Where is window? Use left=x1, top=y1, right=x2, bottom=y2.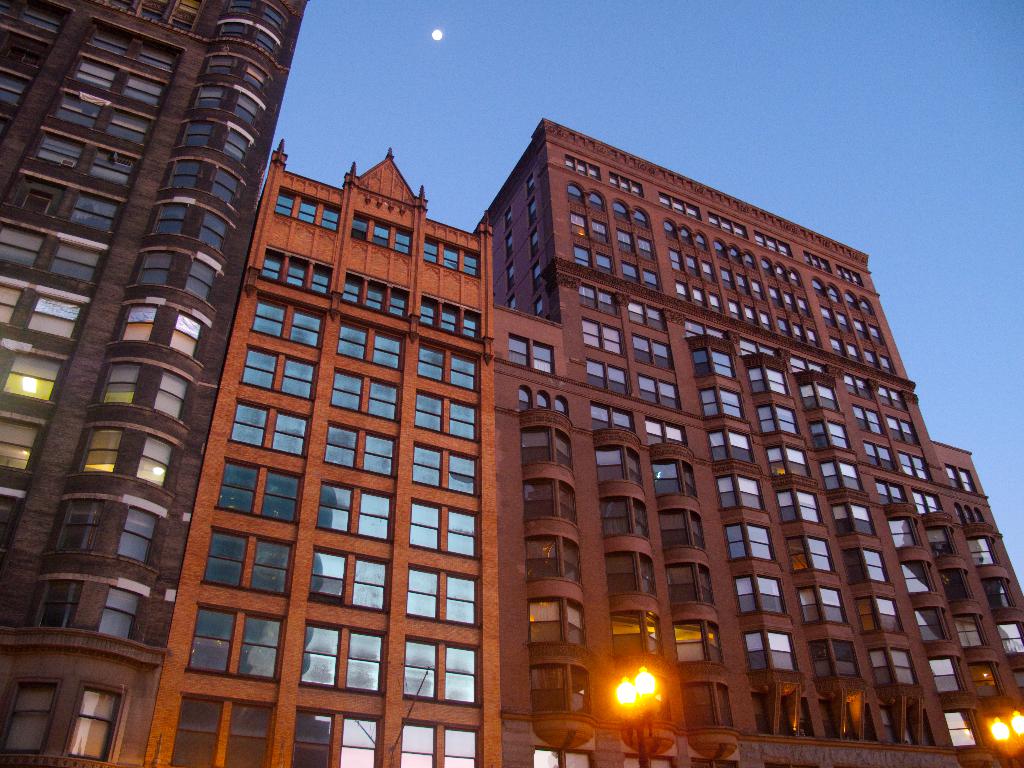
left=787, top=355, right=828, bottom=376.
